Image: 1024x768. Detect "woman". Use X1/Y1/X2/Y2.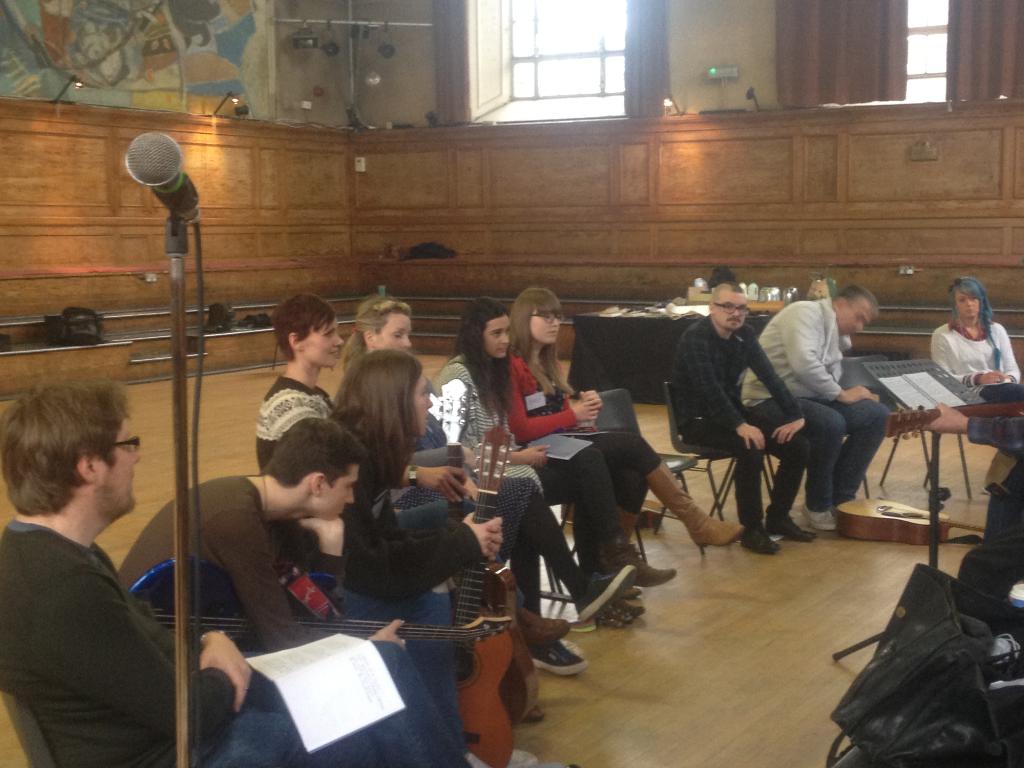
326/349/538/767.
